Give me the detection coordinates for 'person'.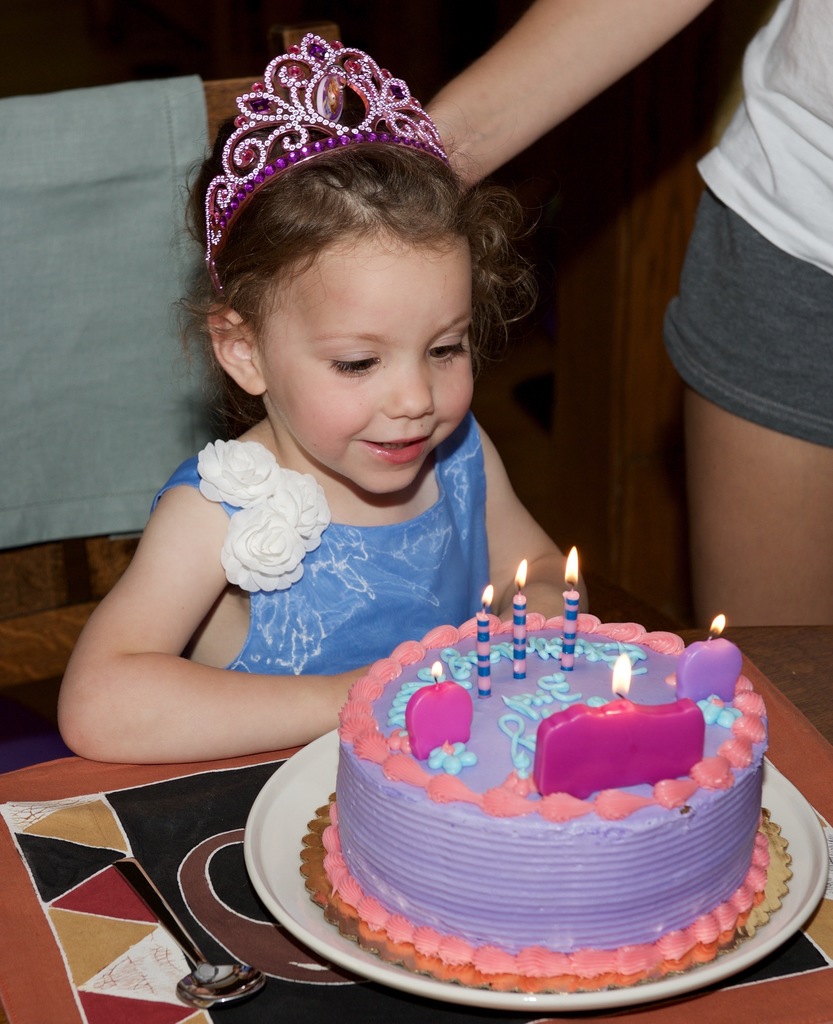
(left=403, top=0, right=832, bottom=643).
